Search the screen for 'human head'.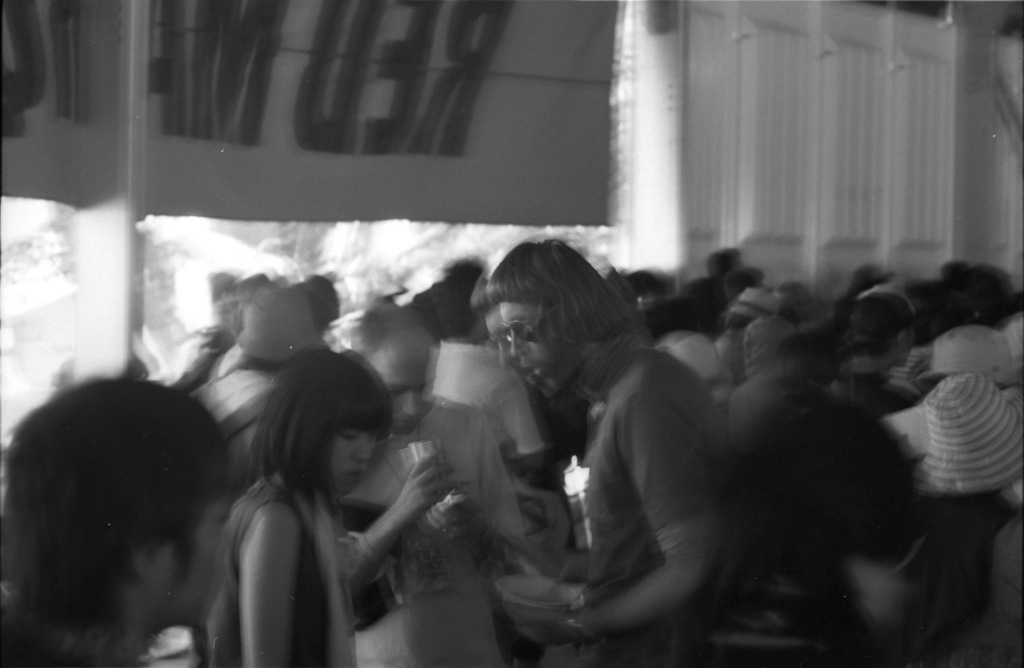
Found at l=232, t=290, r=320, b=376.
